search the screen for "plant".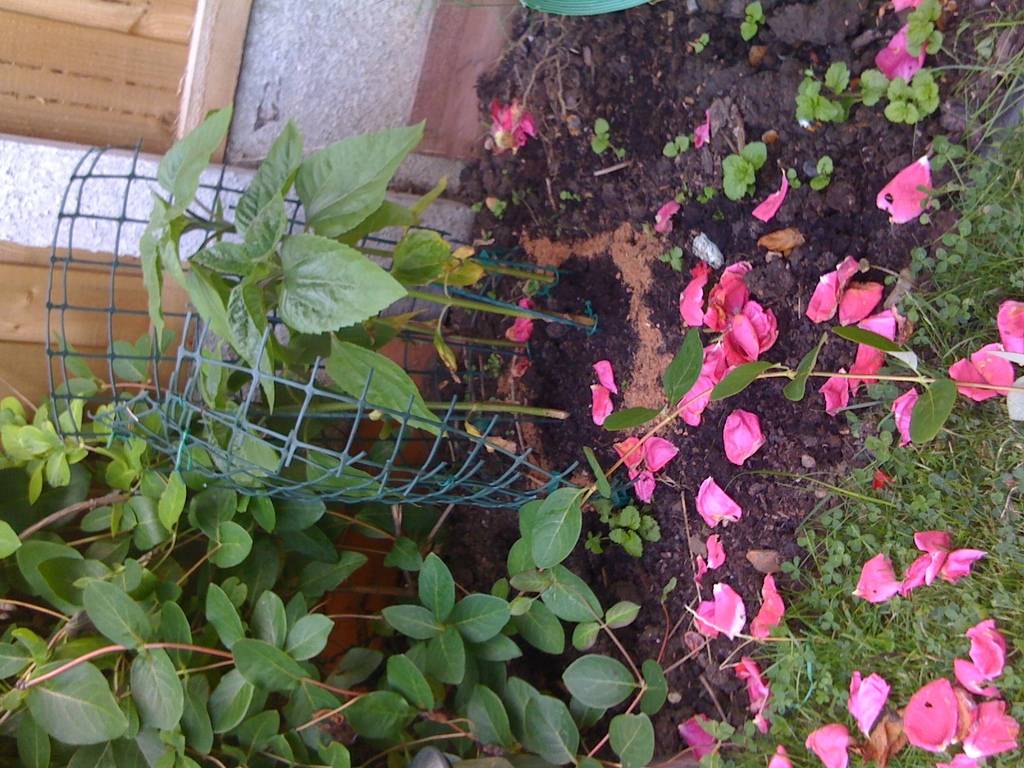
Found at left=729, top=0, right=769, bottom=49.
